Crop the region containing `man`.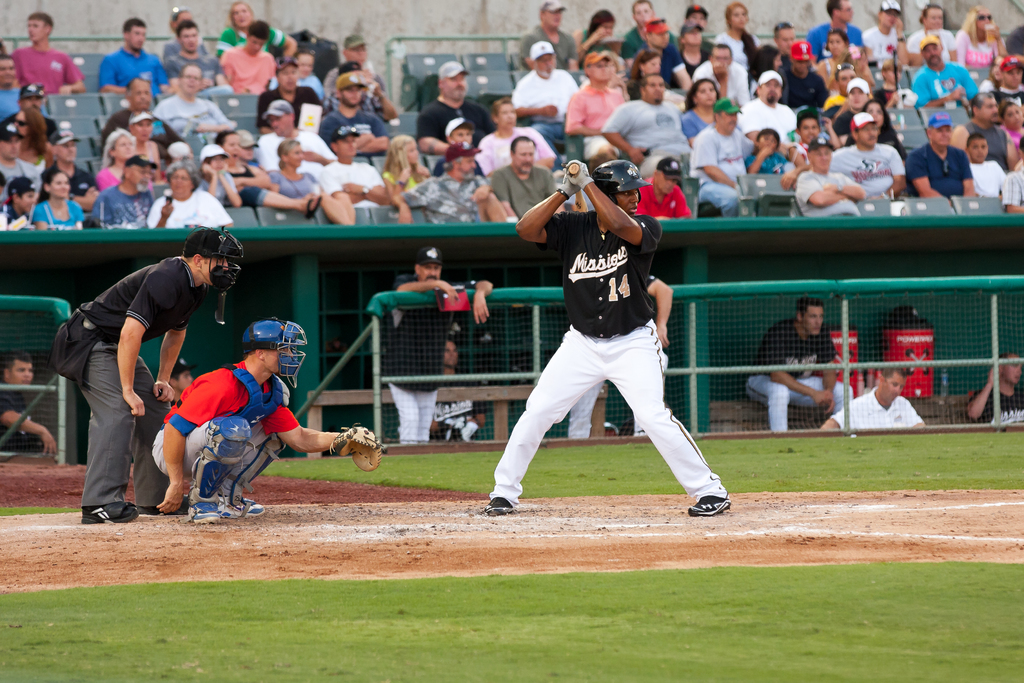
Crop region: left=0, top=347, right=58, bottom=456.
